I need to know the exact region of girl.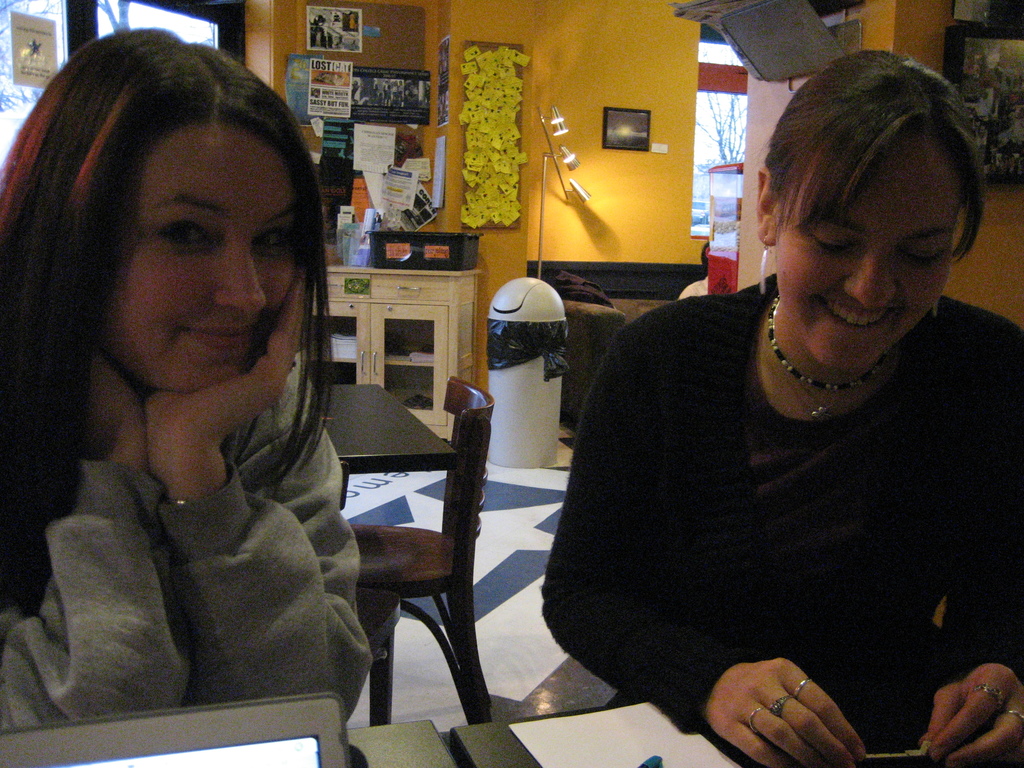
Region: region(0, 20, 371, 729).
